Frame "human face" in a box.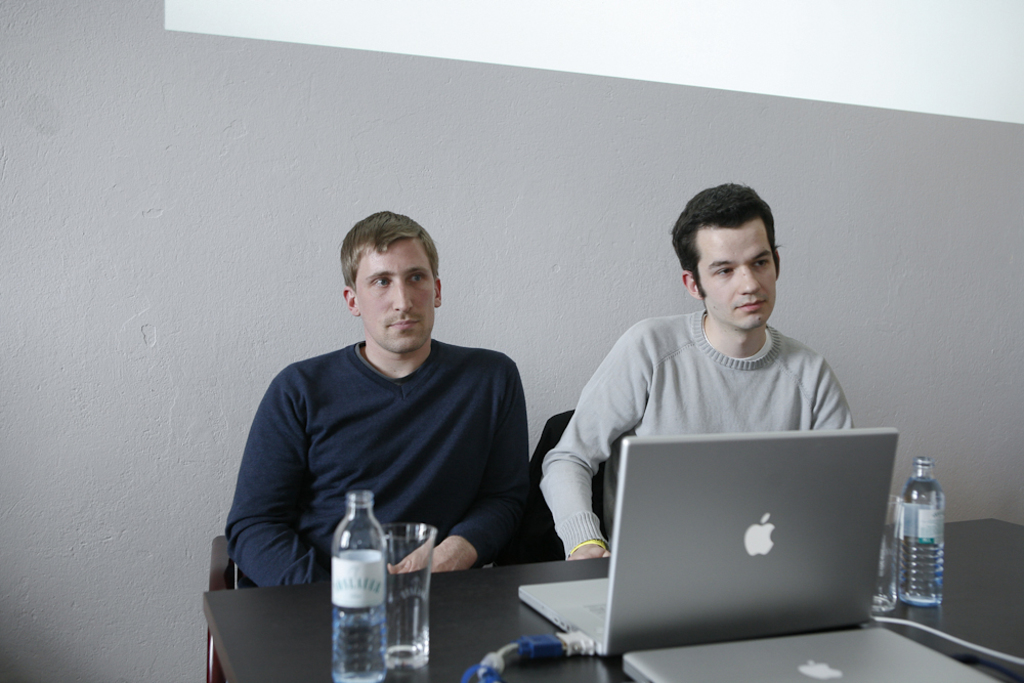
697 228 775 334.
